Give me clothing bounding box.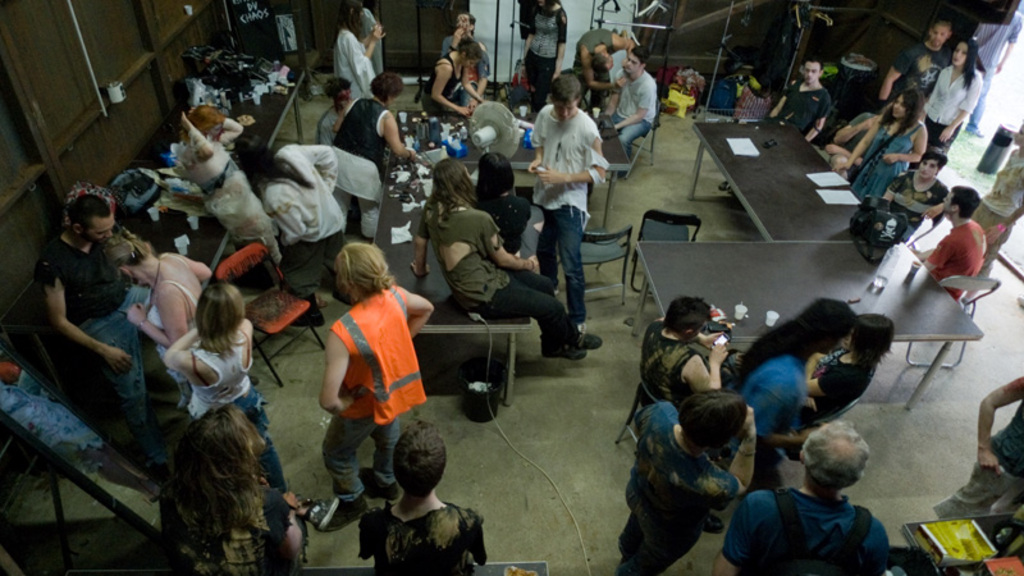
rect(165, 465, 305, 571).
